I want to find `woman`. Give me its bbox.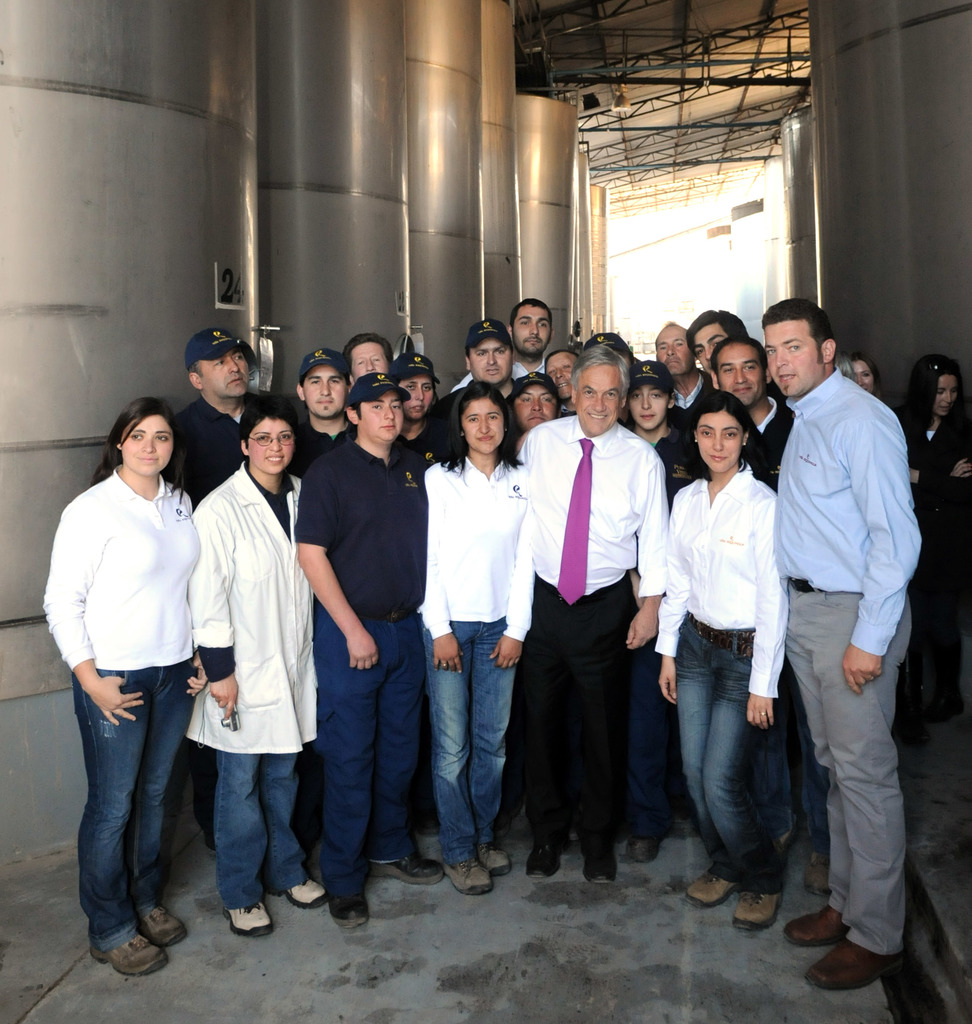
Rect(40, 396, 204, 977).
